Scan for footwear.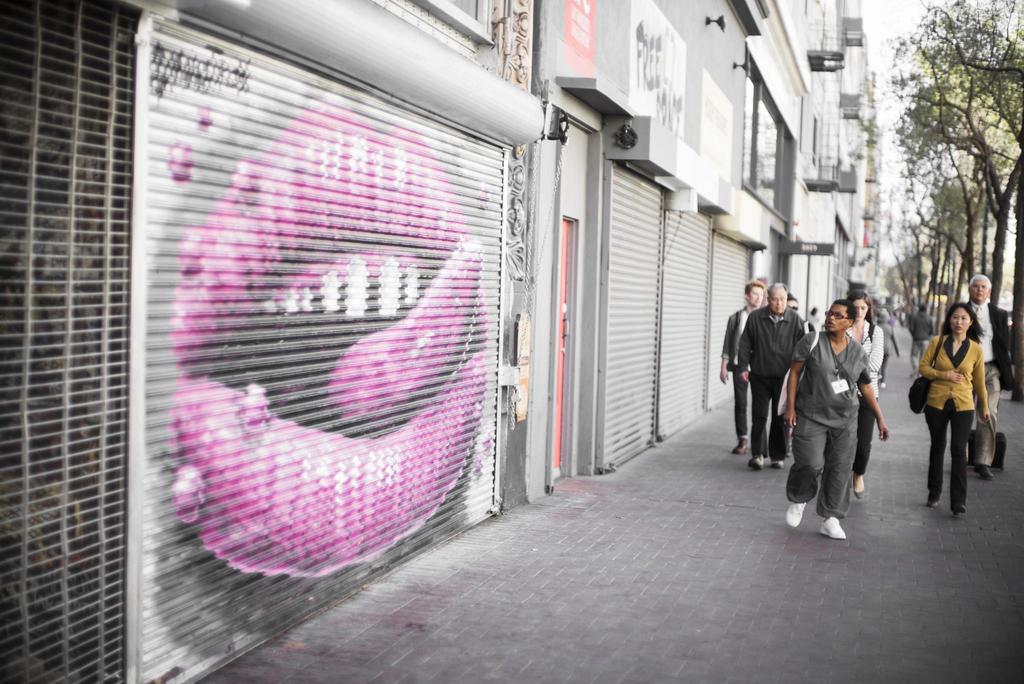
Scan result: pyautogui.locateOnScreen(820, 517, 847, 543).
